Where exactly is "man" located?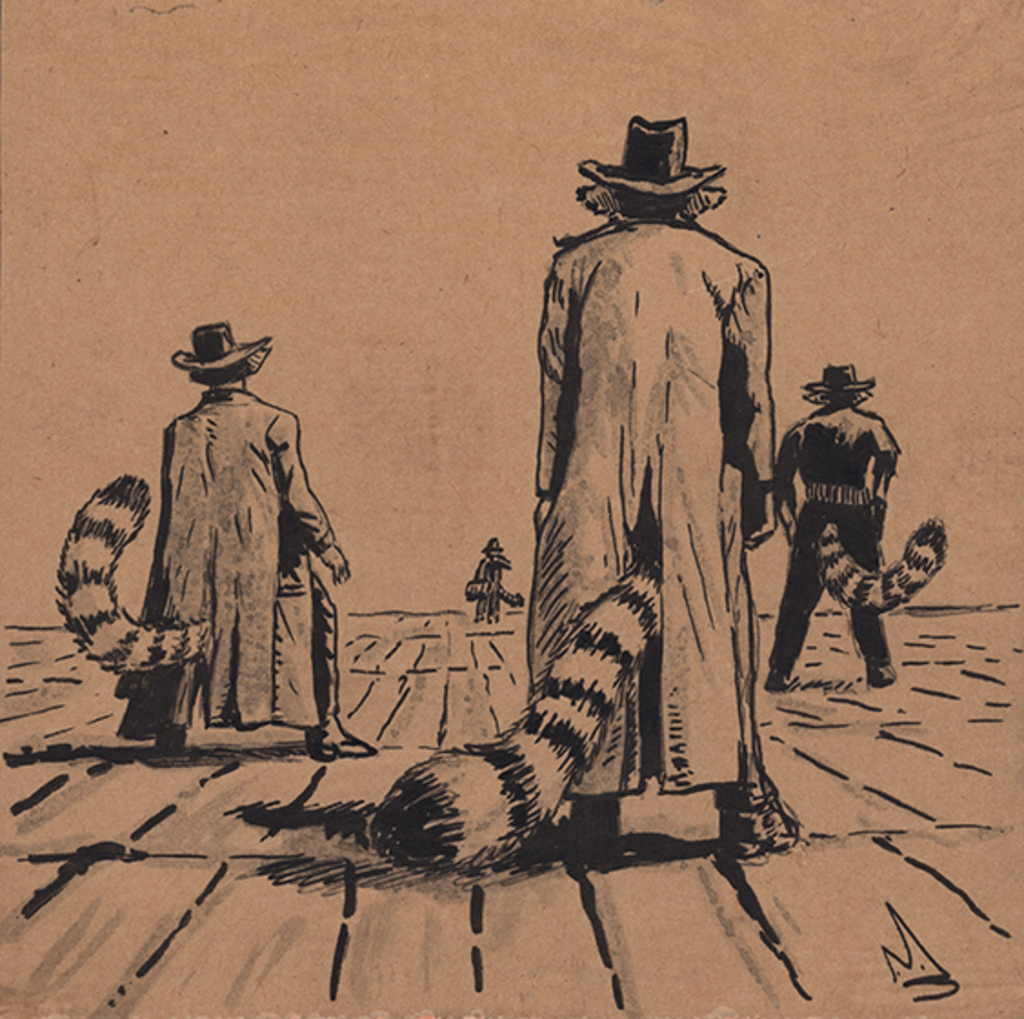
Its bounding box is (left=102, top=320, right=376, bottom=768).
